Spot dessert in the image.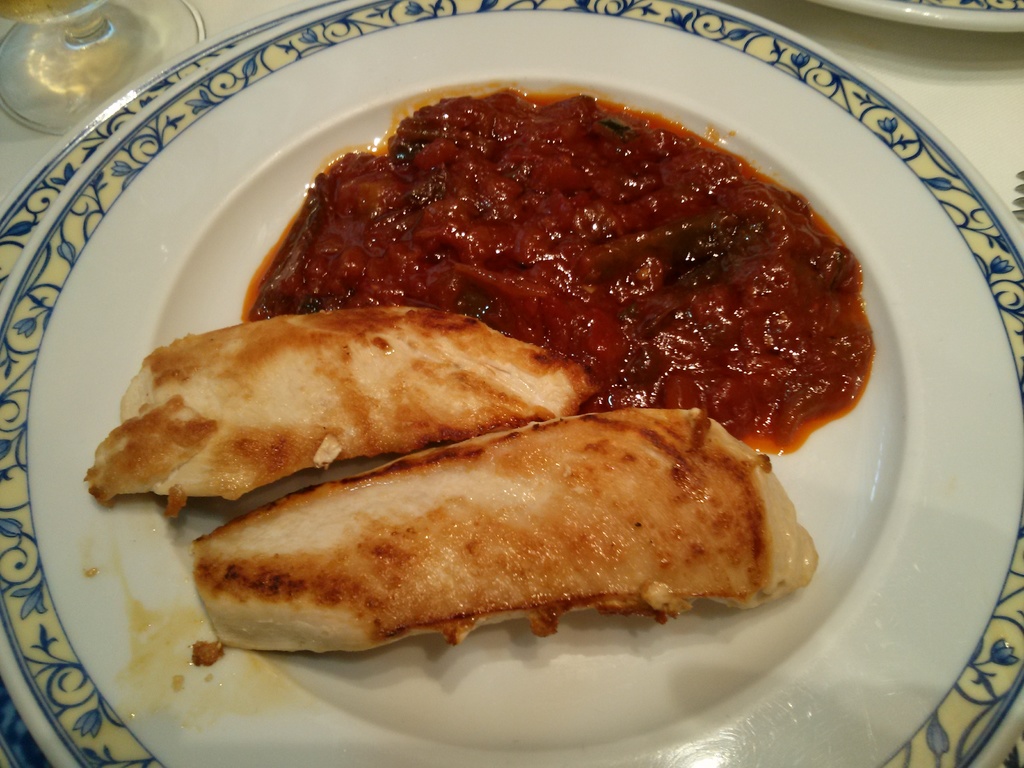
dessert found at l=92, t=88, r=878, b=675.
